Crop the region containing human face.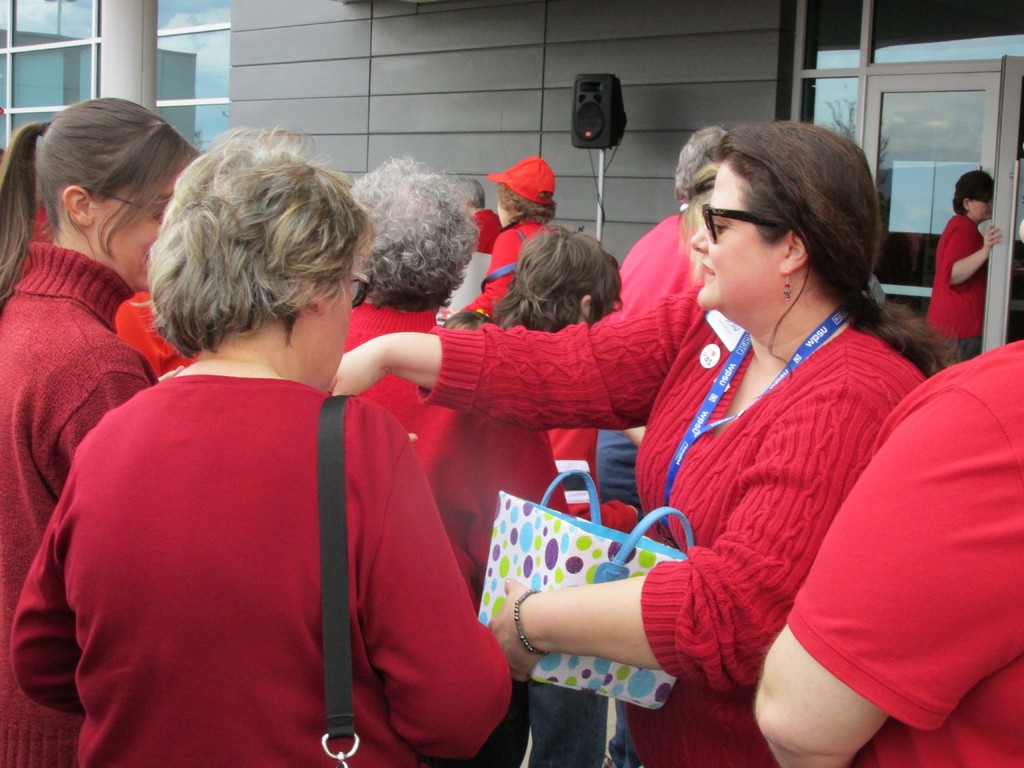
Crop region: {"left": 973, "top": 193, "right": 991, "bottom": 223}.
